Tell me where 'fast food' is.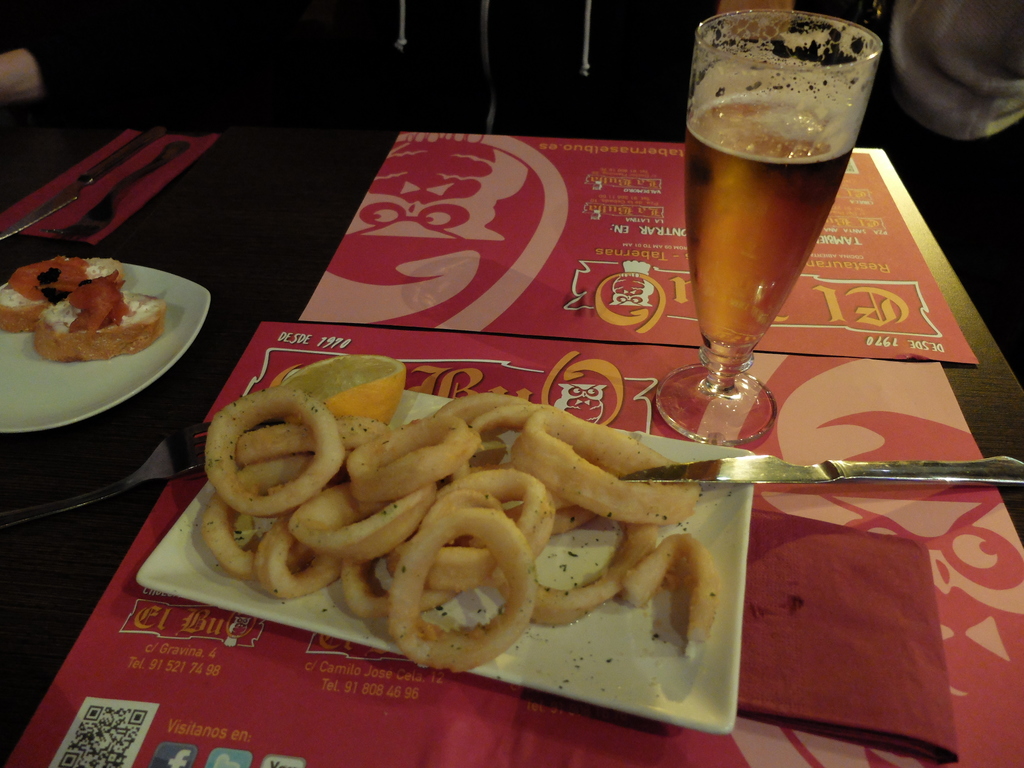
'fast food' is at x1=202, y1=341, x2=730, y2=723.
